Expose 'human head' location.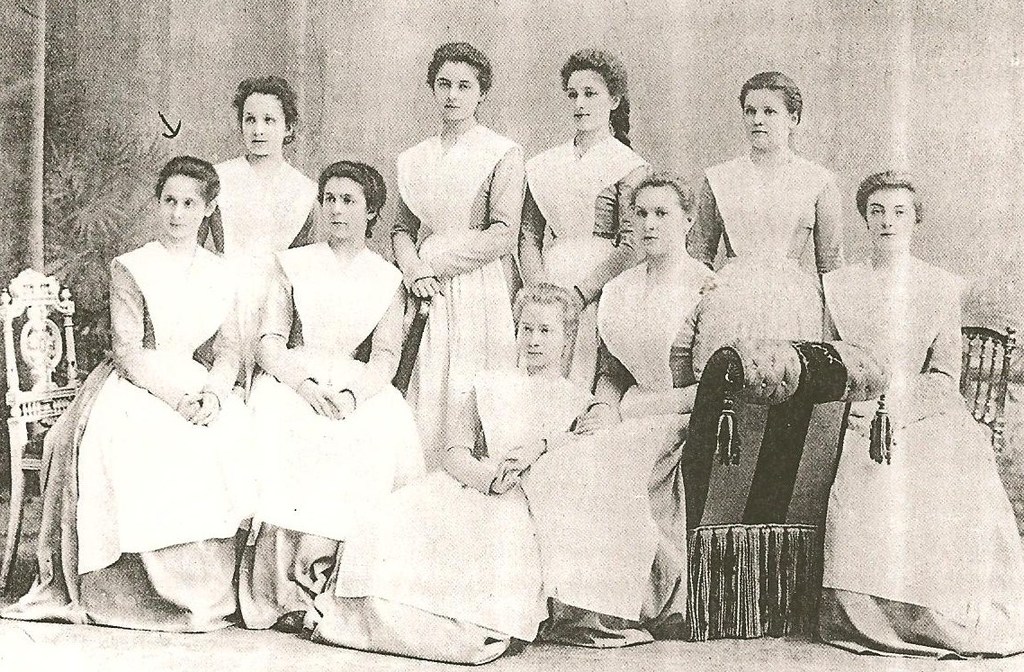
Exposed at pyautogui.locateOnScreen(158, 155, 226, 243).
